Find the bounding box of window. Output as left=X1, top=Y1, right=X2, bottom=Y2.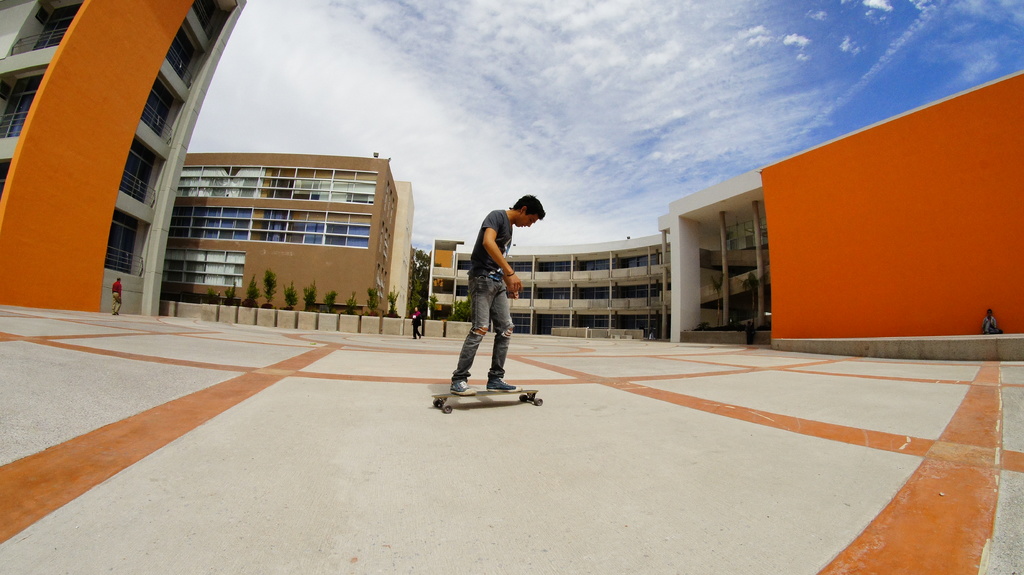
left=181, top=0, right=241, bottom=40.
